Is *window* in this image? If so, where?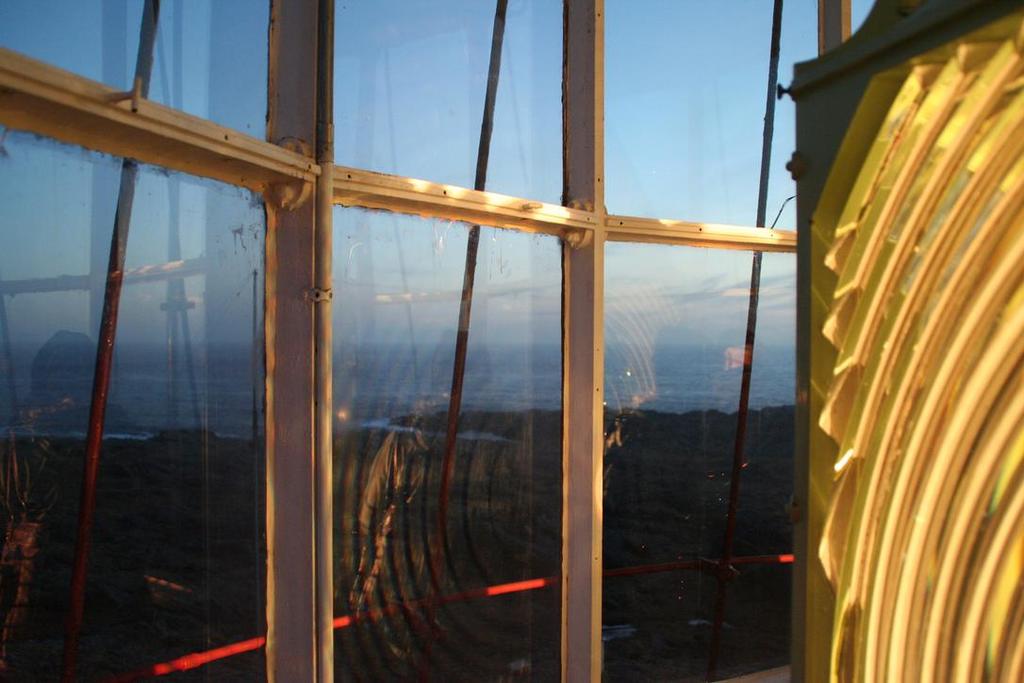
Yes, at bbox(0, 0, 798, 682).
